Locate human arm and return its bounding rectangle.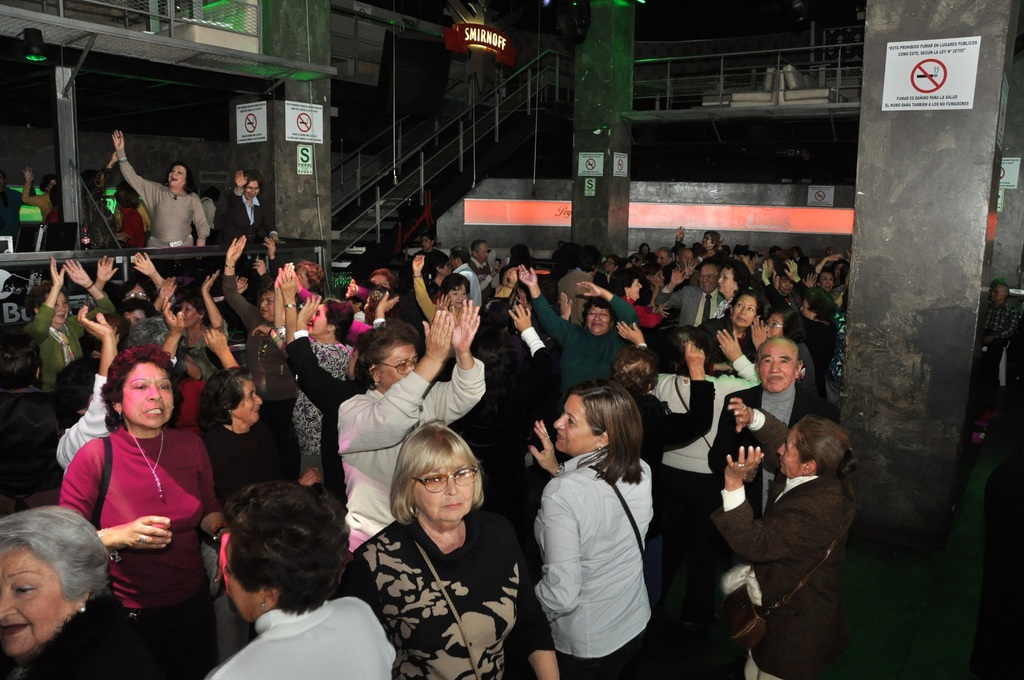
x1=522, y1=410, x2=570, y2=483.
